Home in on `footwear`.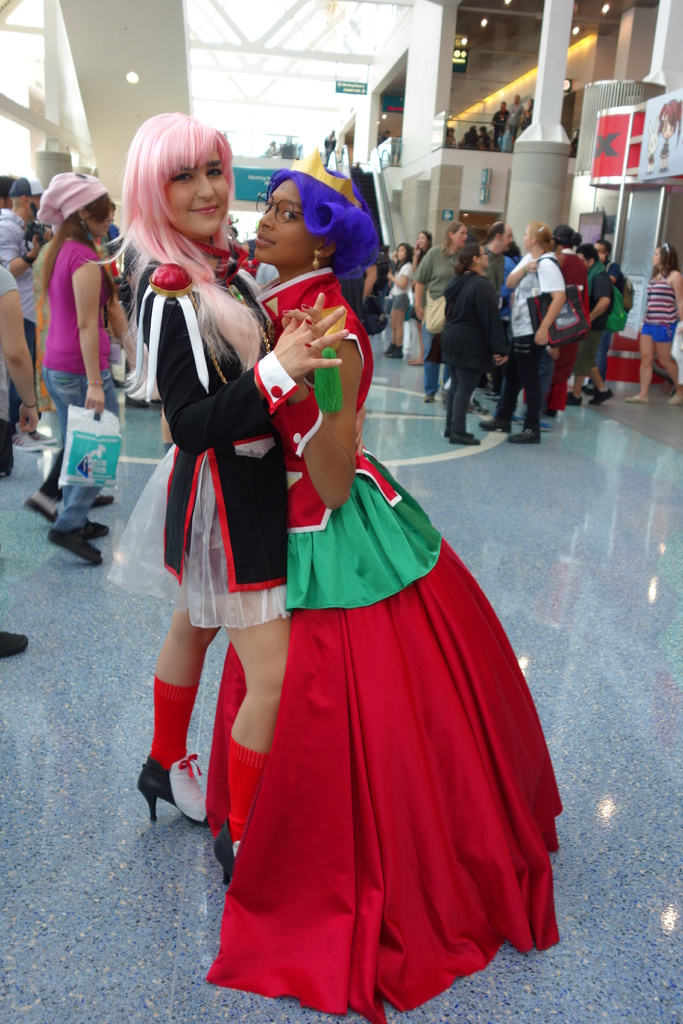
Homed in at 448,429,482,445.
